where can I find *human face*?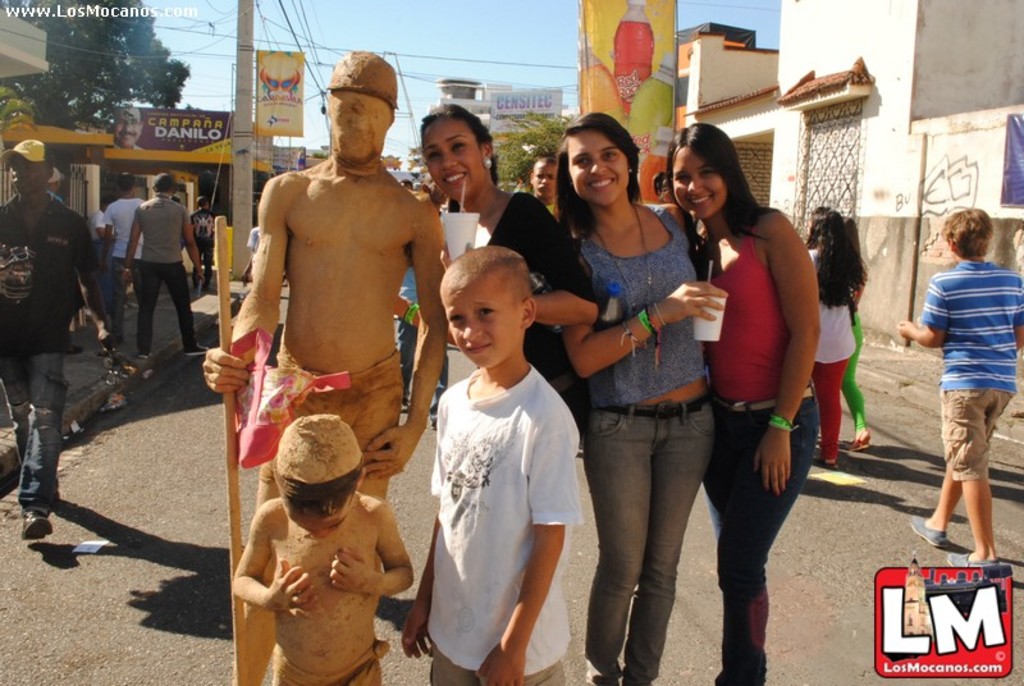
You can find it at l=426, t=127, r=481, b=201.
